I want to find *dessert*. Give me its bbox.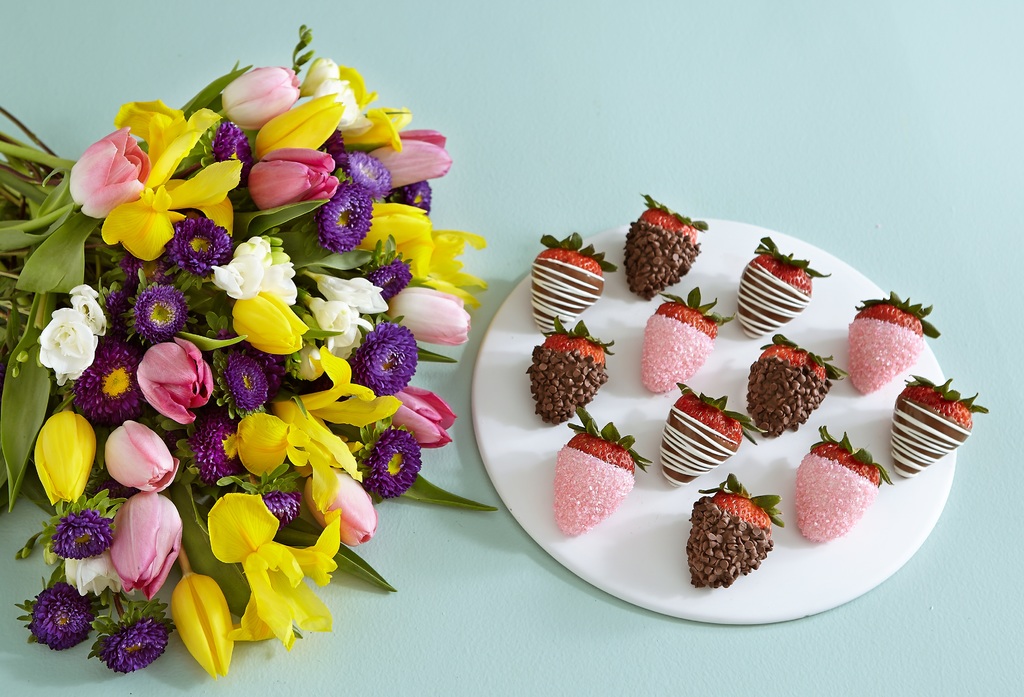
[645,284,724,388].
